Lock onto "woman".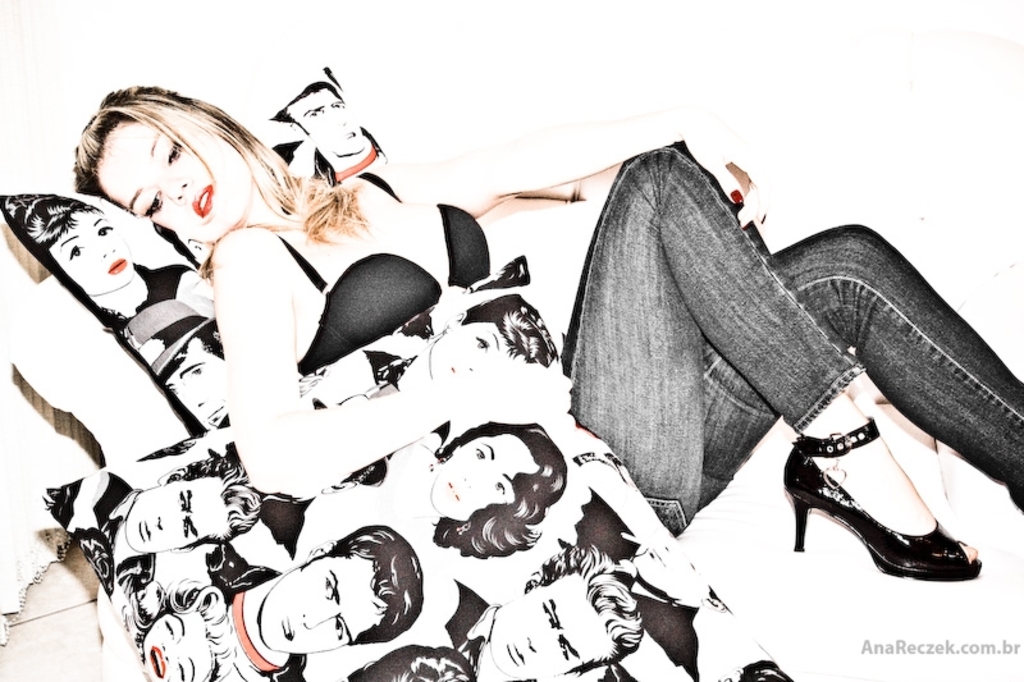
Locked: (0,189,212,319).
